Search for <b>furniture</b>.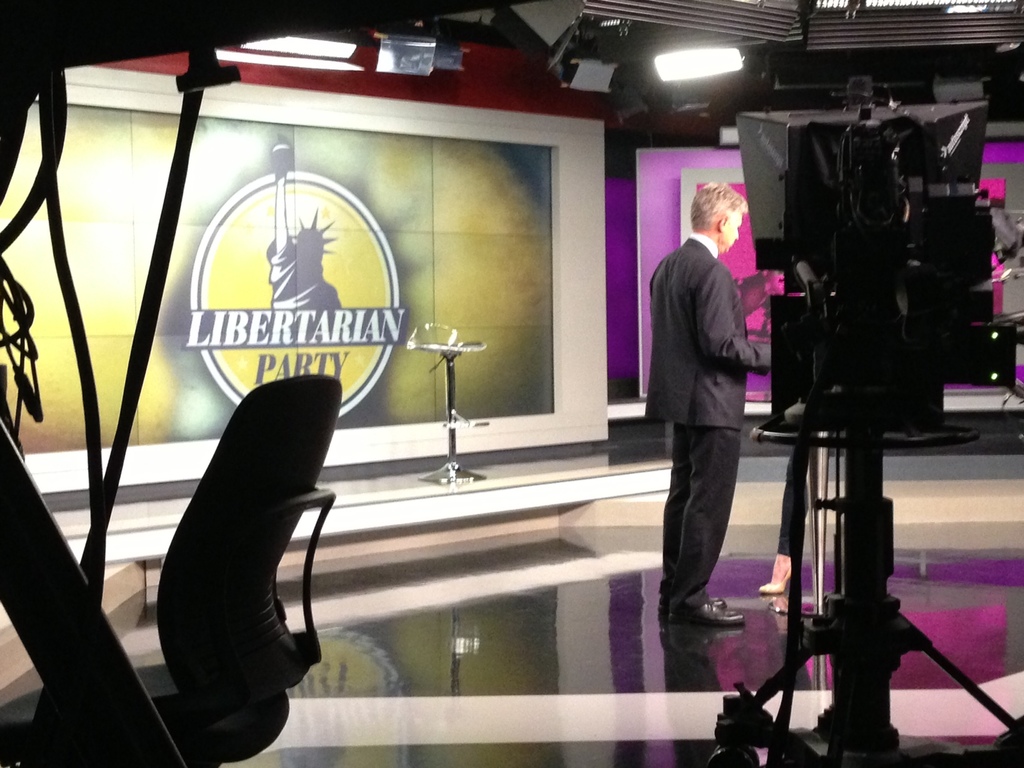
Found at 767:430:828:620.
